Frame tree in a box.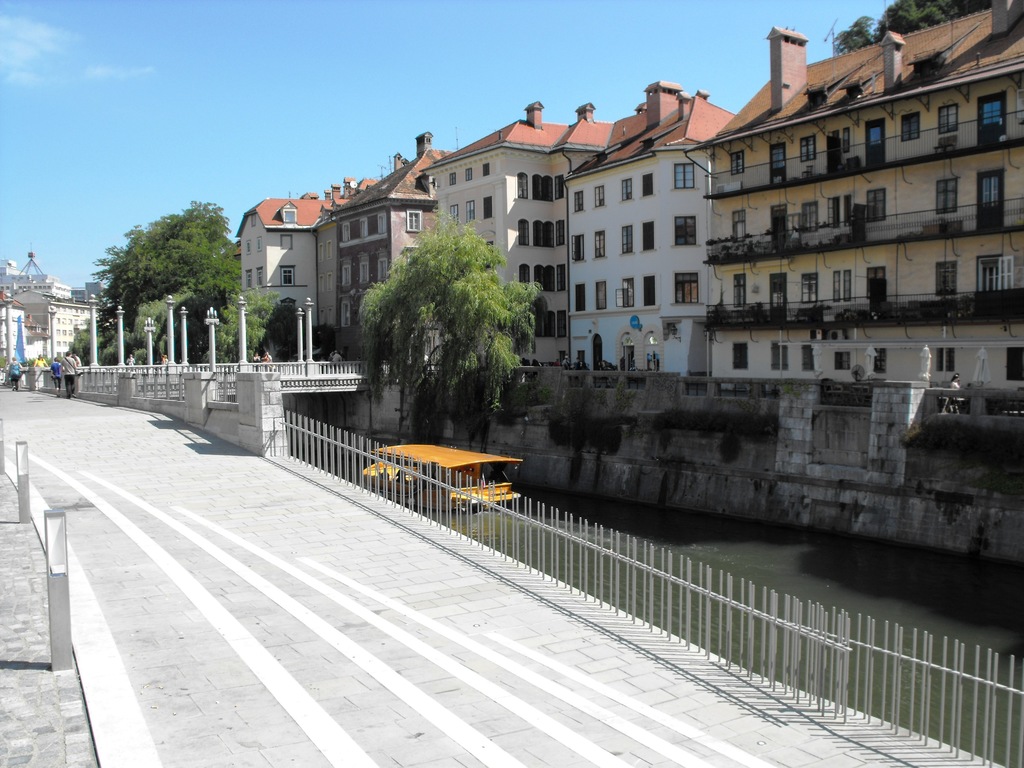
bbox=(361, 212, 554, 447).
